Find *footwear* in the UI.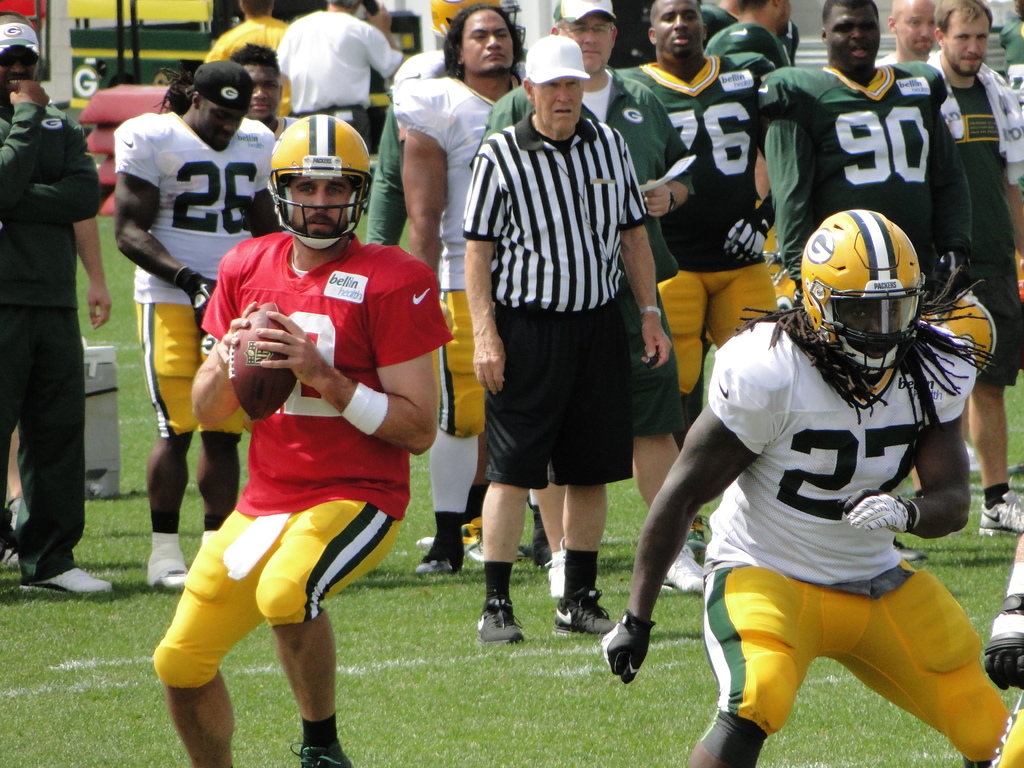
UI element at (979,491,1023,536).
